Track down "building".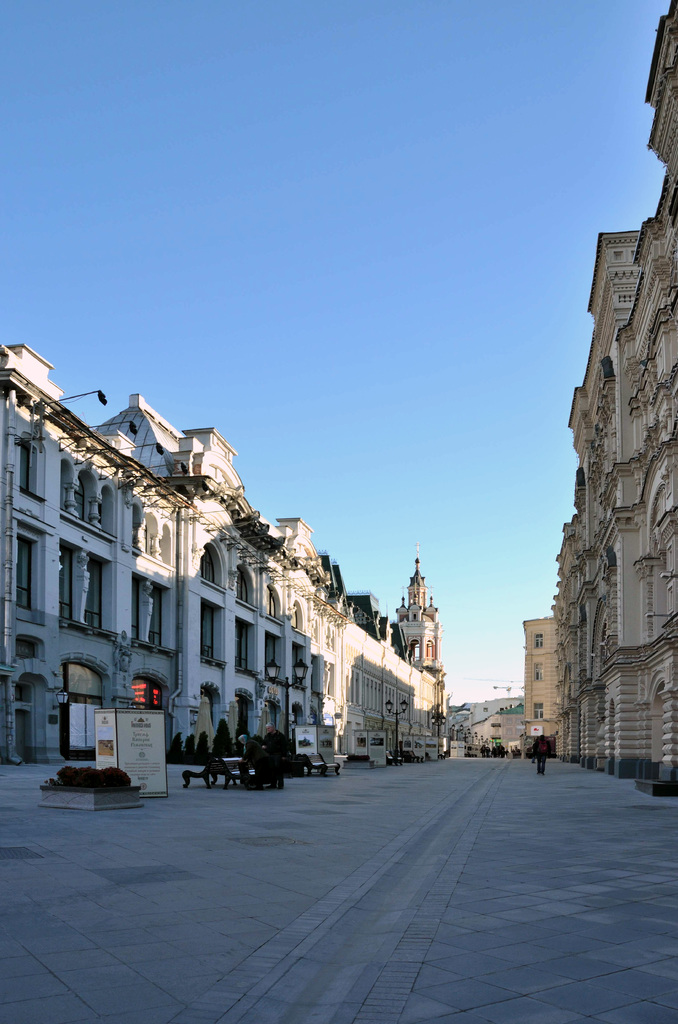
Tracked to rect(524, 0, 677, 802).
